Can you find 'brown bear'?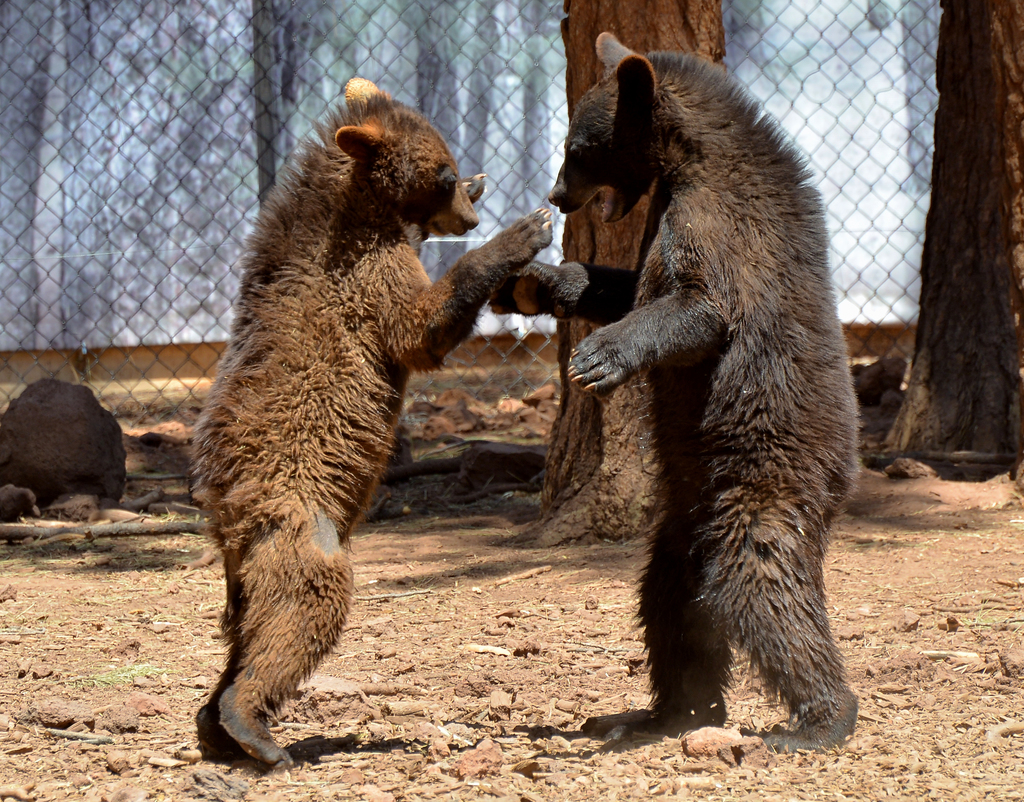
Yes, bounding box: bbox=[184, 72, 556, 770].
